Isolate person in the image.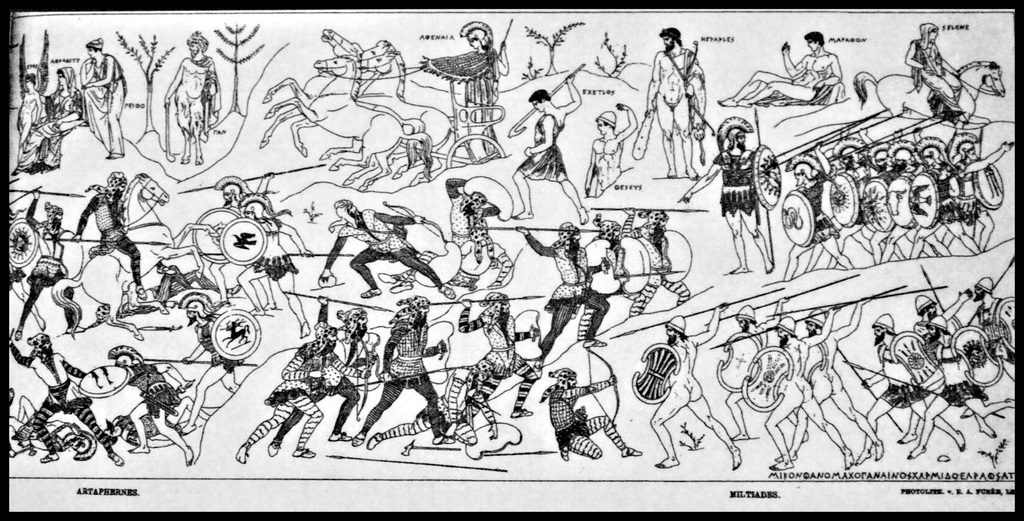
Isolated region: (x1=12, y1=67, x2=86, y2=180).
